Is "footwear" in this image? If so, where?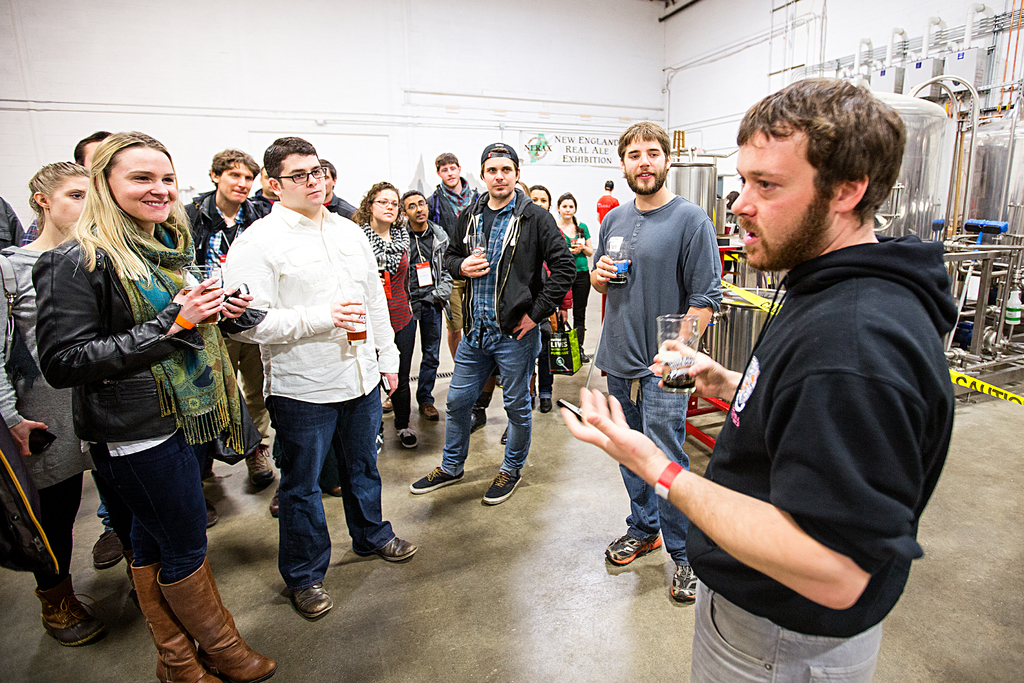
Yes, at [left=92, top=534, right=122, bottom=567].
